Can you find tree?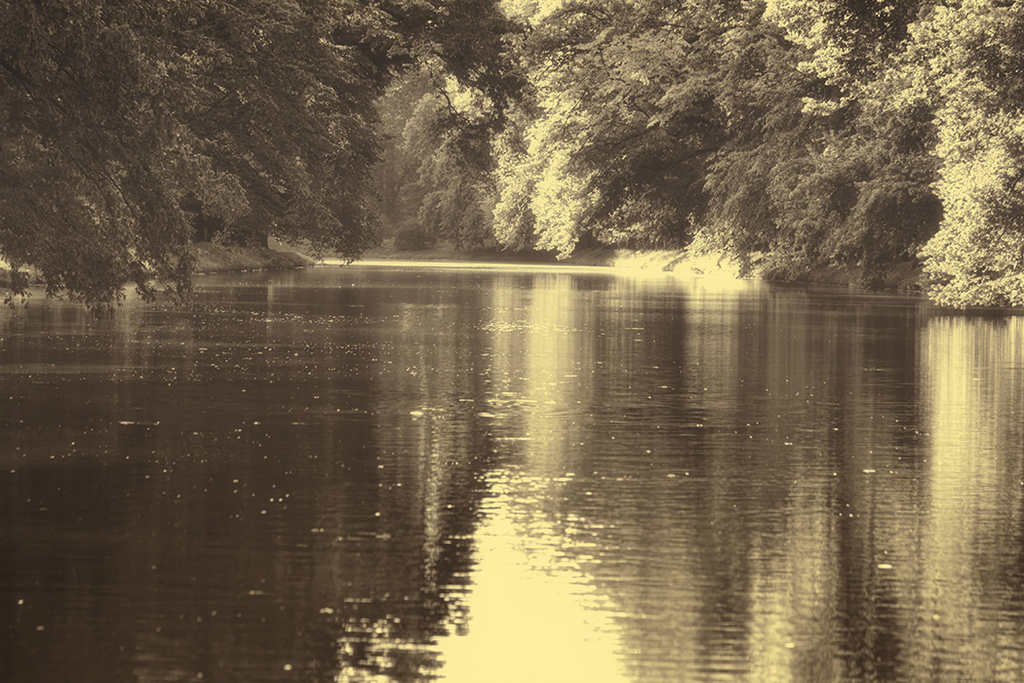
Yes, bounding box: [x1=472, y1=0, x2=782, y2=265].
